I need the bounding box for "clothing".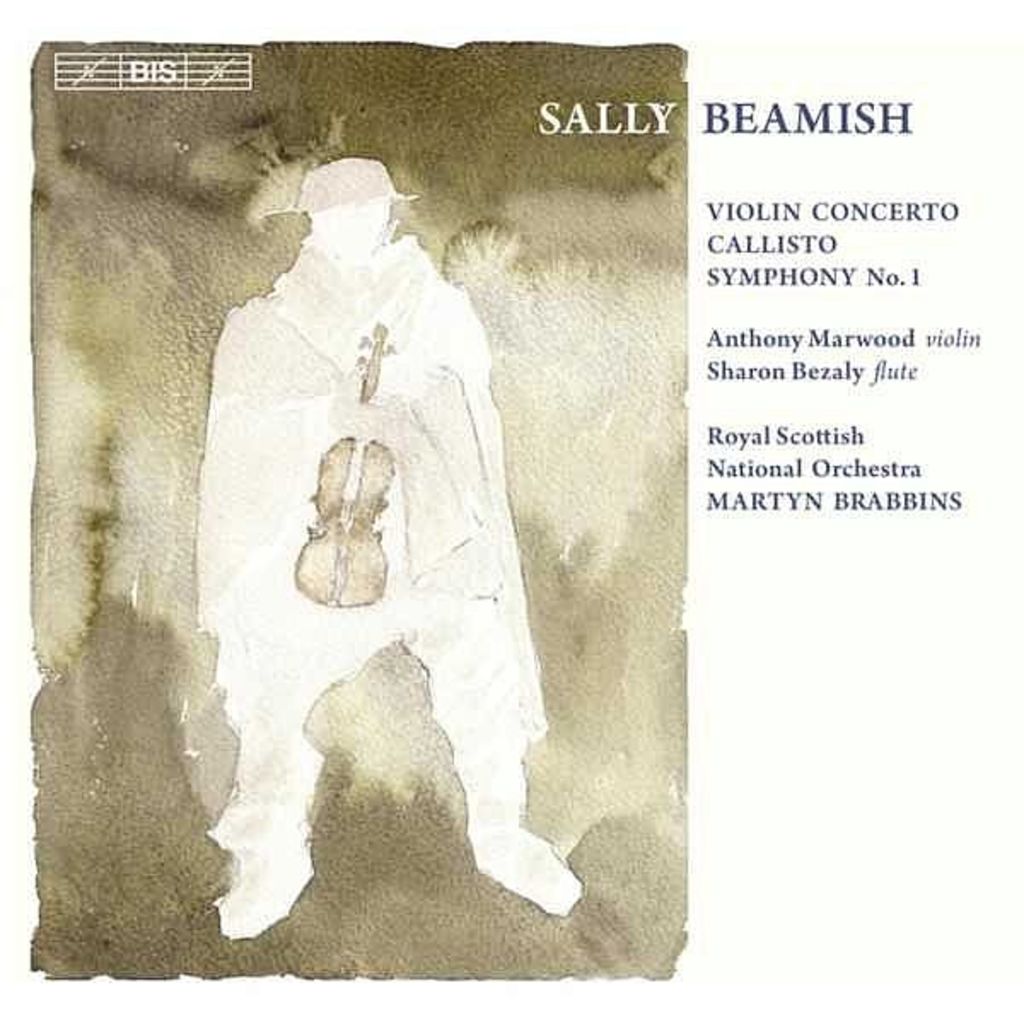
Here it is: l=200, t=236, r=548, b=845.
